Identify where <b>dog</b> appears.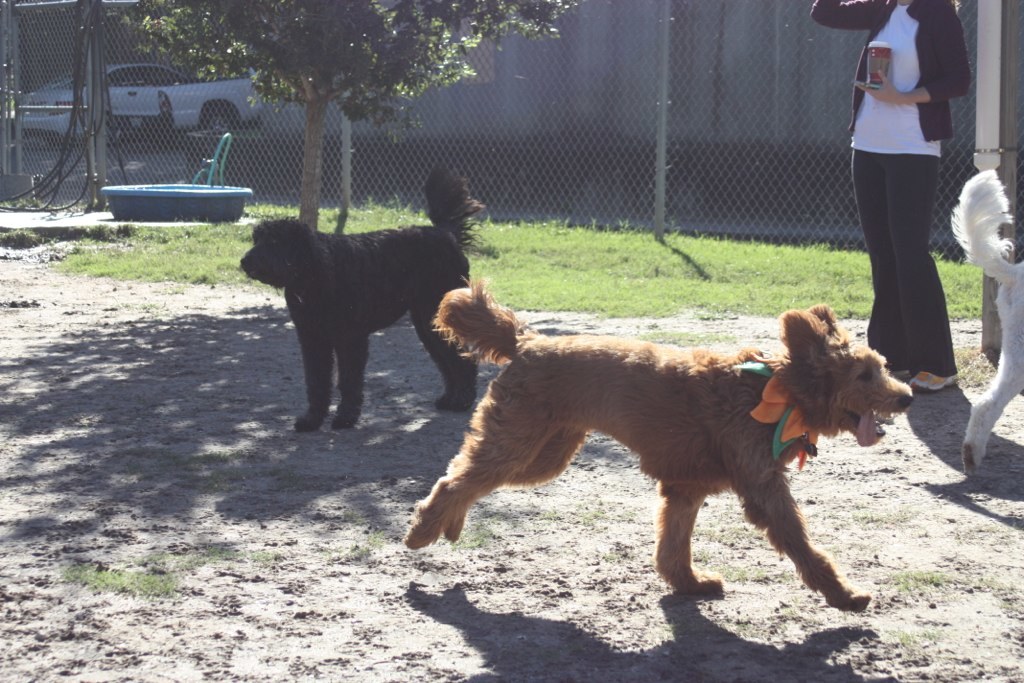
Appears at [left=398, top=272, right=917, bottom=615].
